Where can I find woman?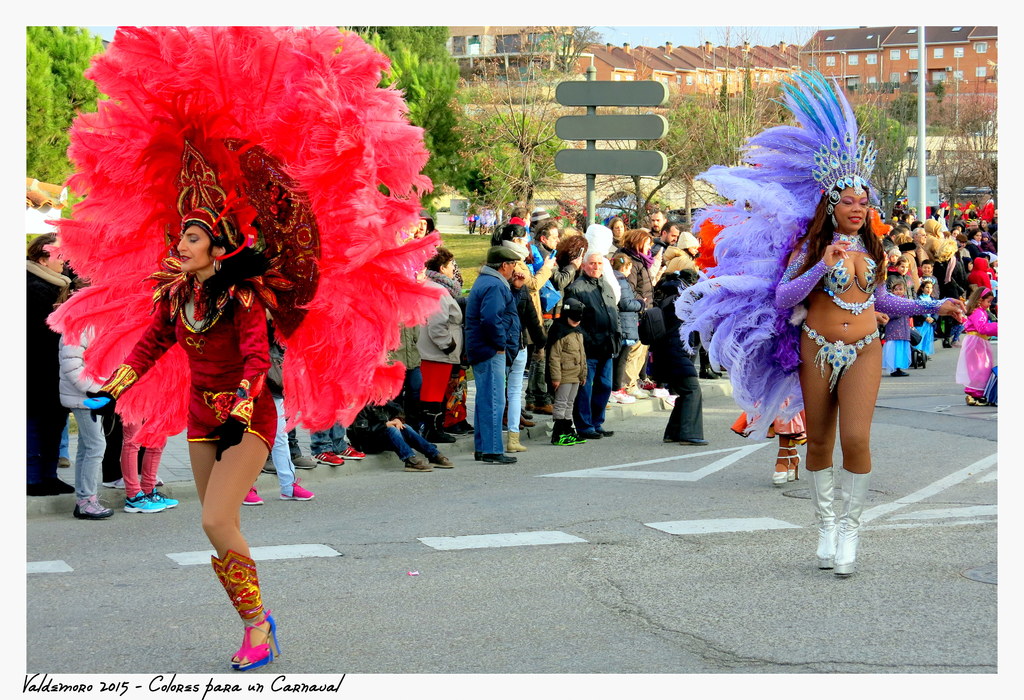
You can find it at [493,223,561,424].
